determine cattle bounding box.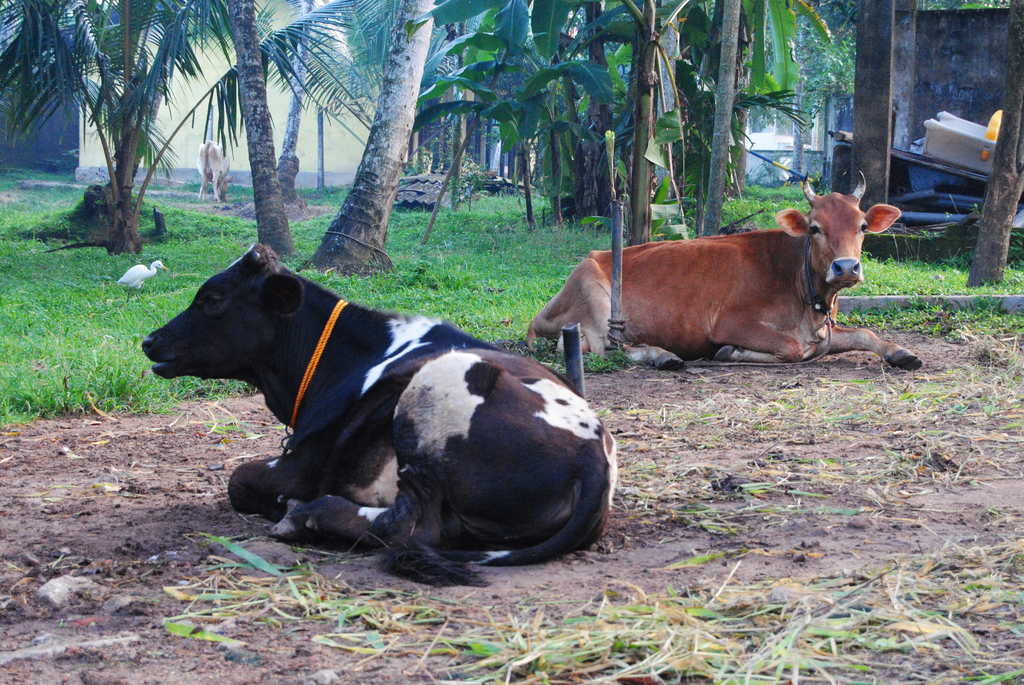
Determined: detection(529, 169, 921, 367).
